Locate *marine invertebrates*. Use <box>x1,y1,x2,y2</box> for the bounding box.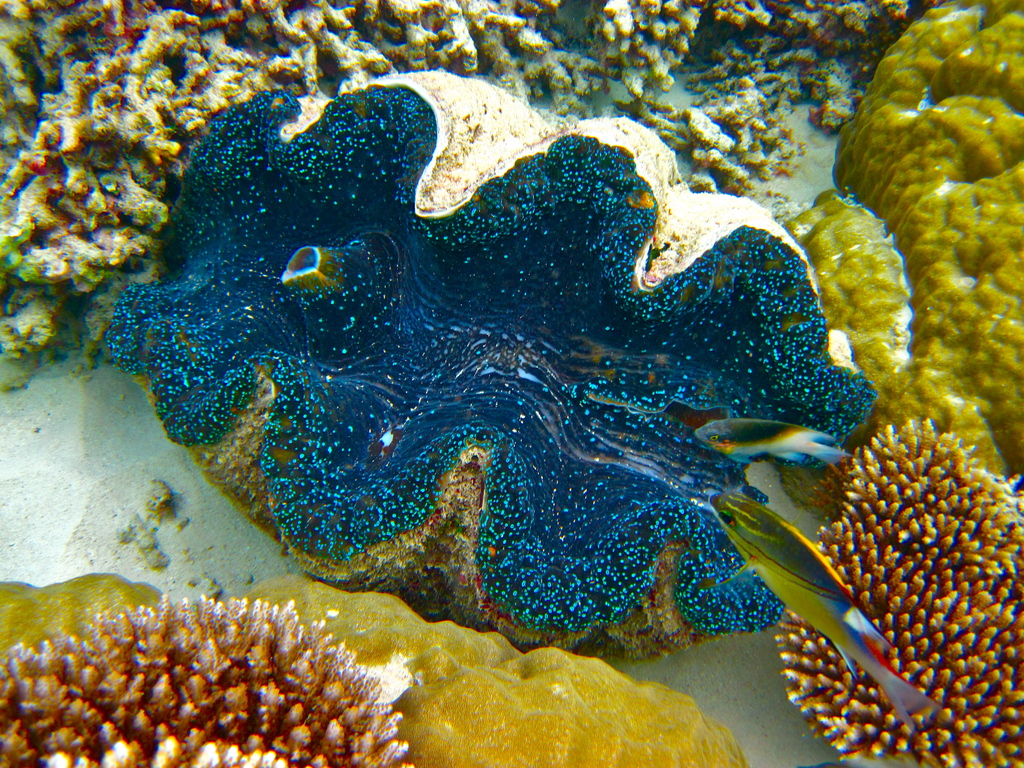
<box>0,578,426,767</box>.
